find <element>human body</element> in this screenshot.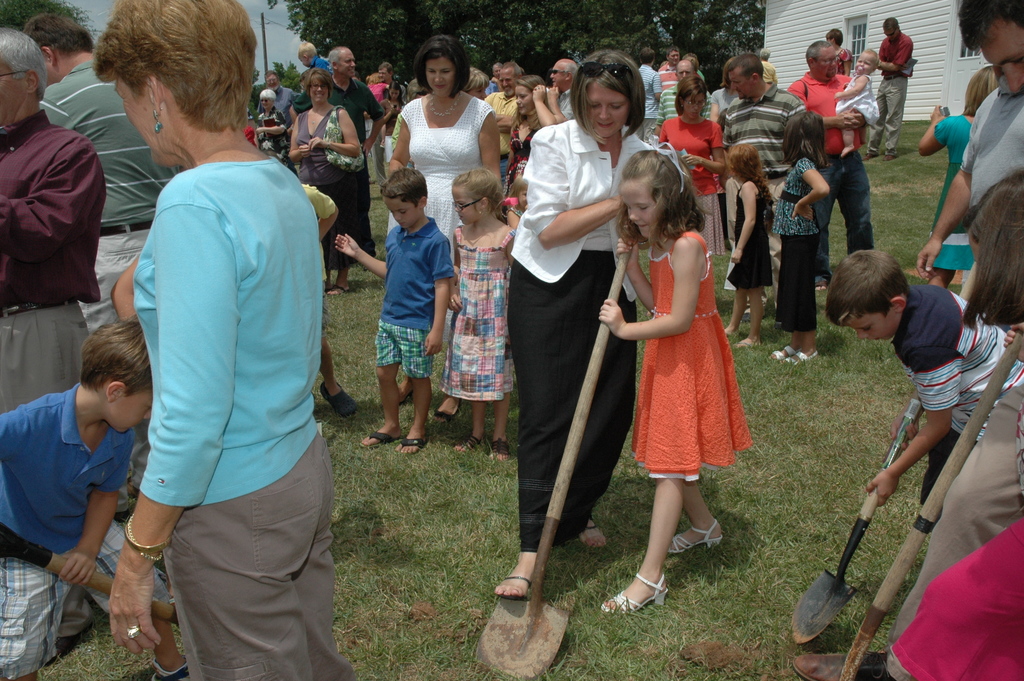
The bounding box for <element>human body</element> is x1=112 y1=8 x2=349 y2=680.
